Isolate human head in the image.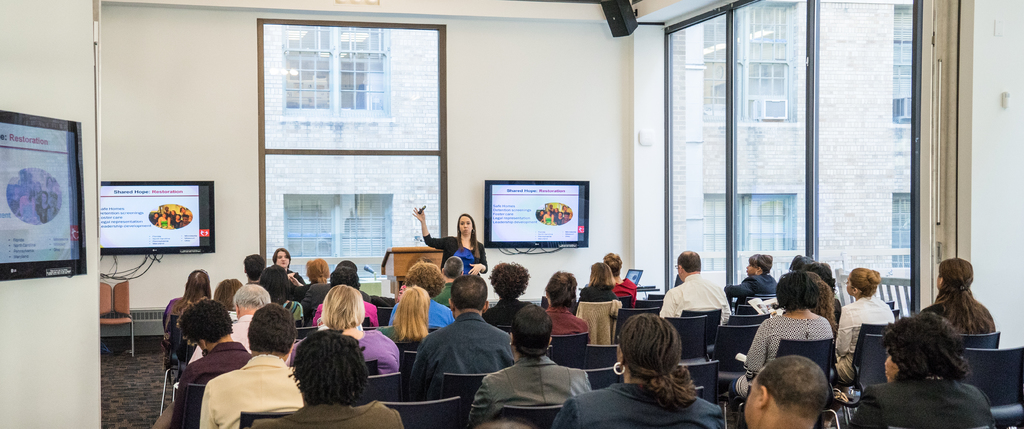
Isolated region: Rect(509, 298, 561, 362).
